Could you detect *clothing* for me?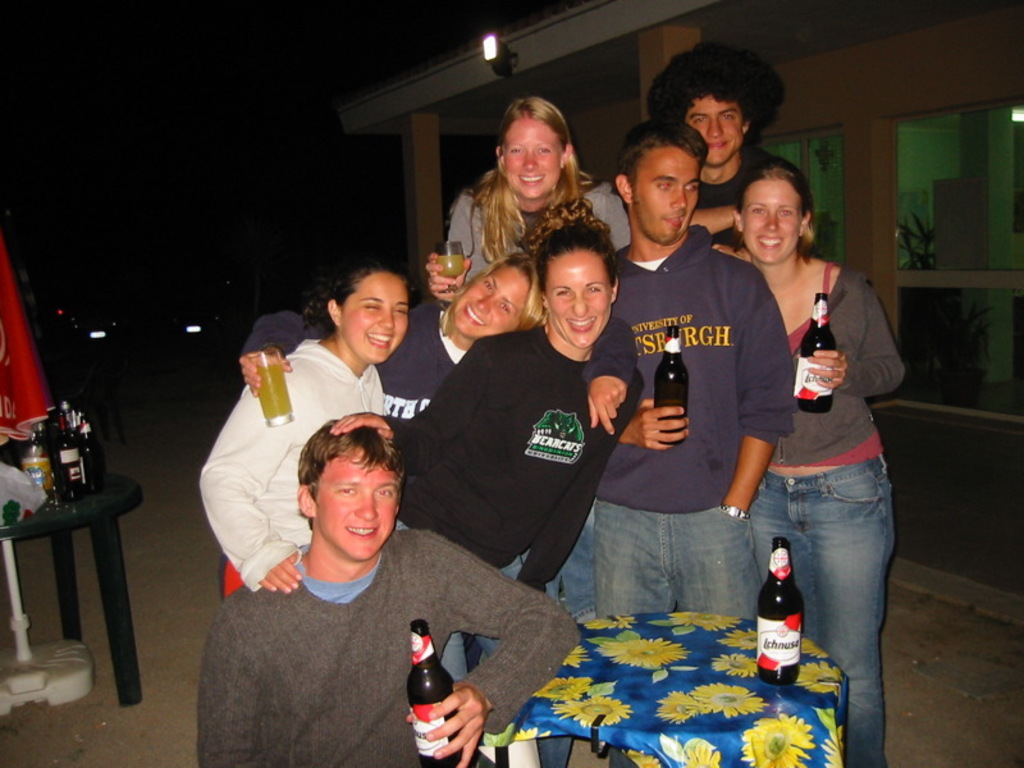
Detection result: box(398, 323, 644, 687).
